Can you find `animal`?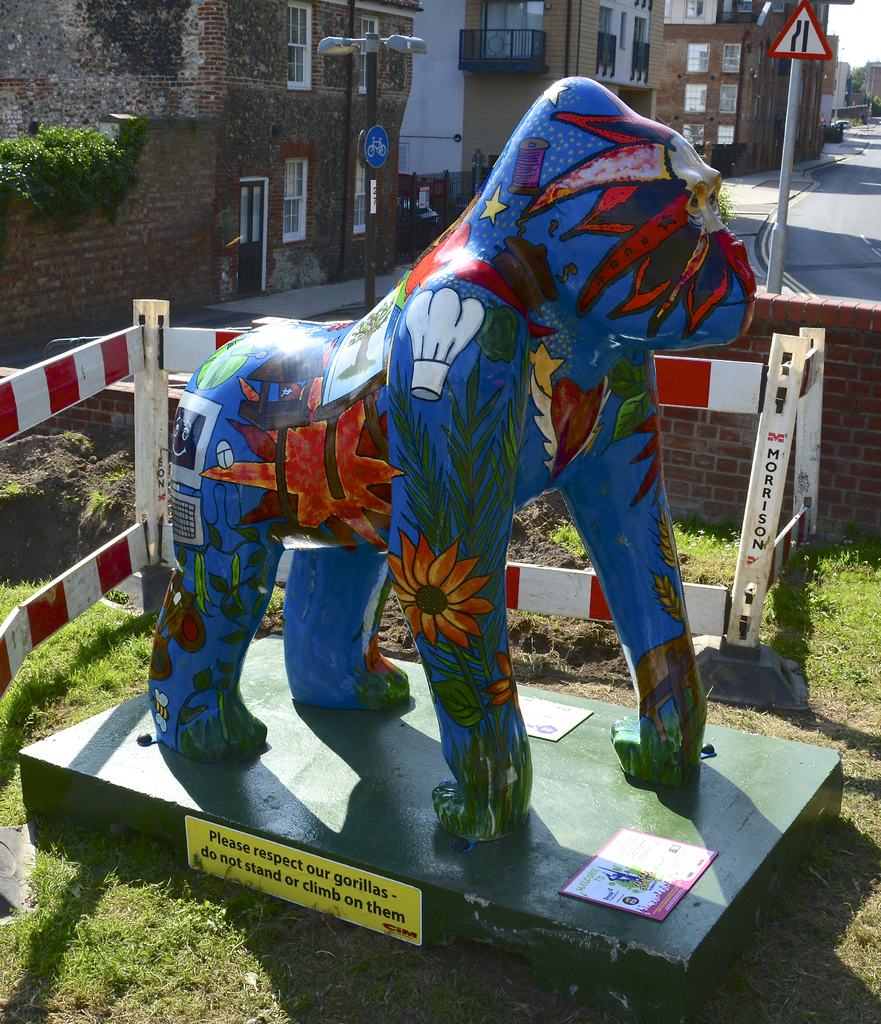
Yes, bounding box: region(138, 70, 761, 851).
